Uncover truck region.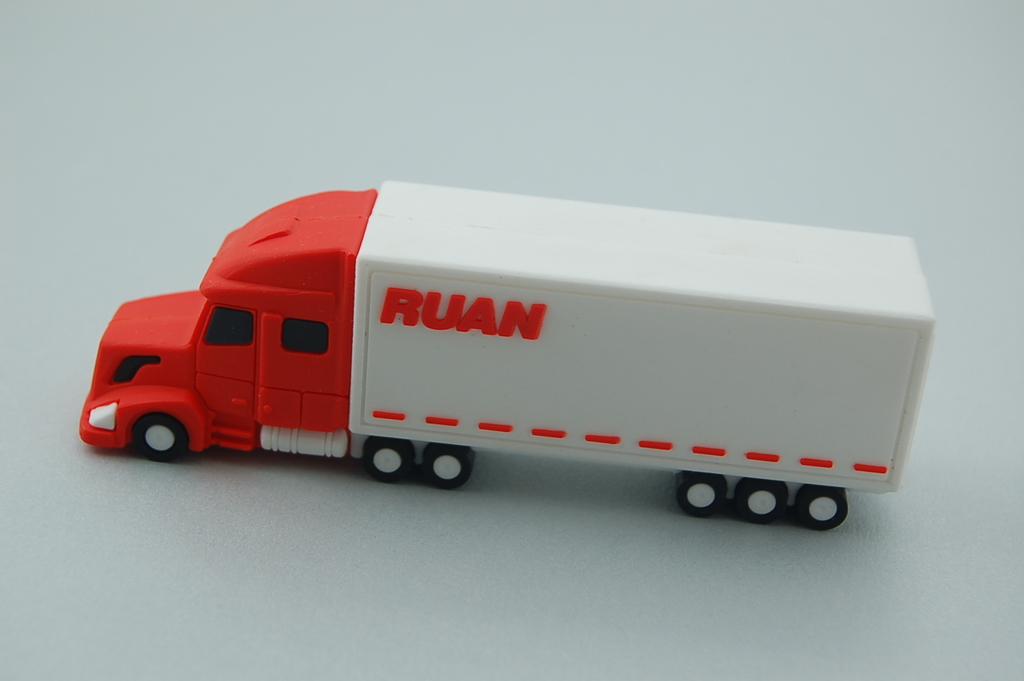
Uncovered: [52,191,1004,545].
